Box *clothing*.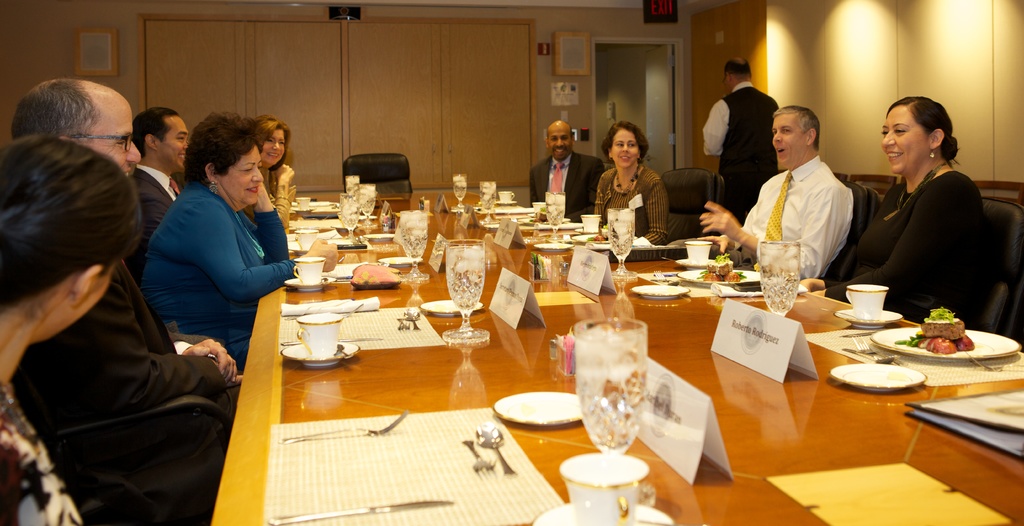
(x1=708, y1=72, x2=792, y2=214).
